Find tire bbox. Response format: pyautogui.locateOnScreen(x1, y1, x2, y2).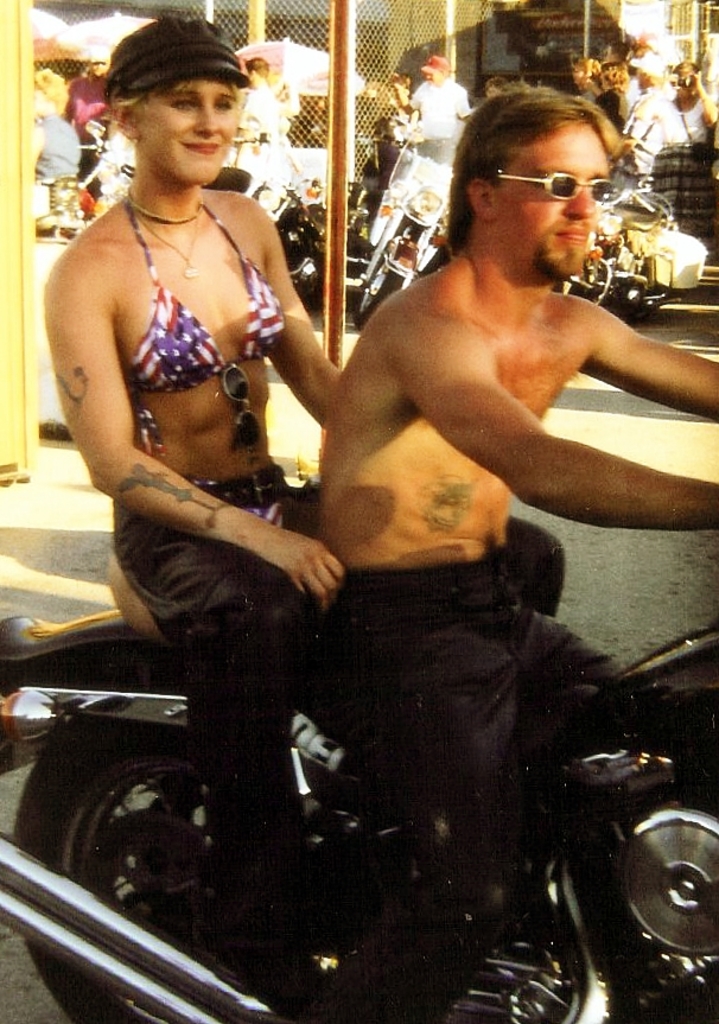
pyautogui.locateOnScreen(360, 227, 406, 326).
